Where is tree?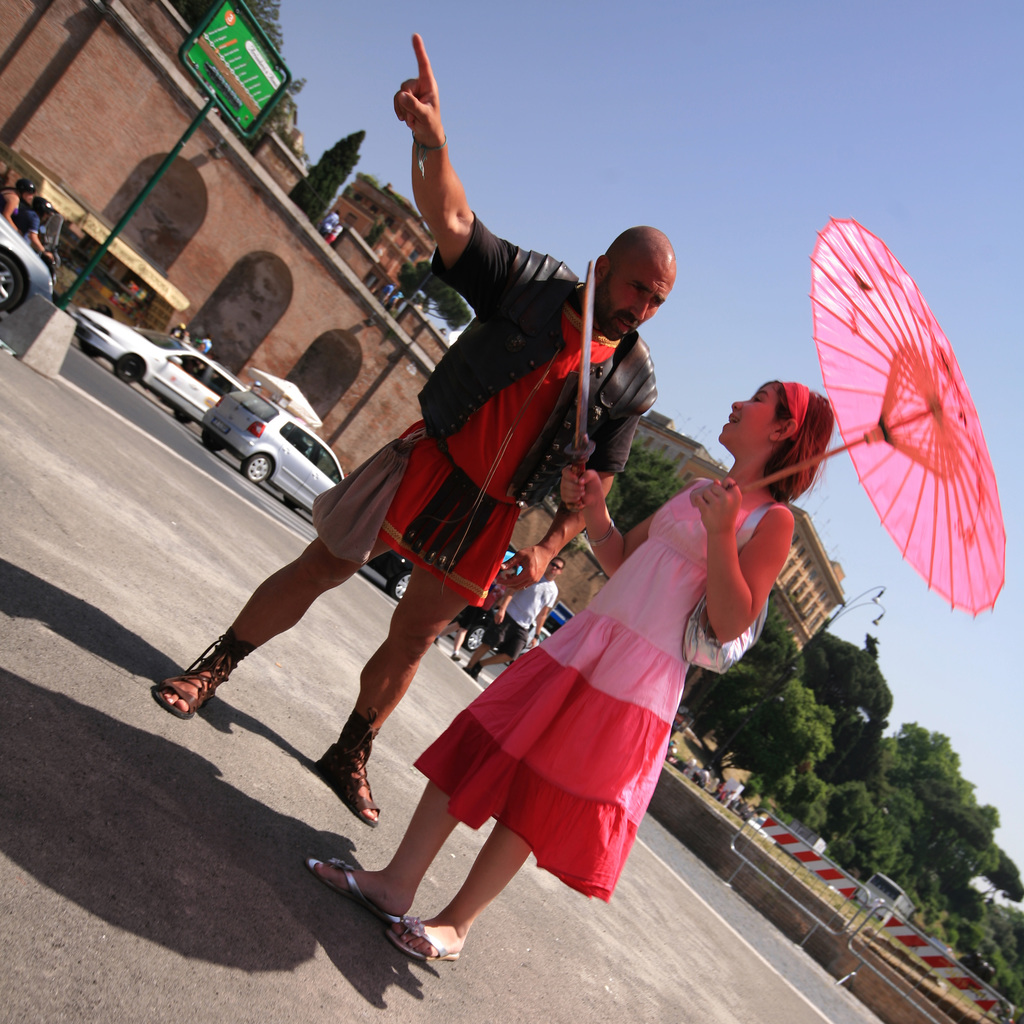
<bbox>237, 68, 310, 149</bbox>.
